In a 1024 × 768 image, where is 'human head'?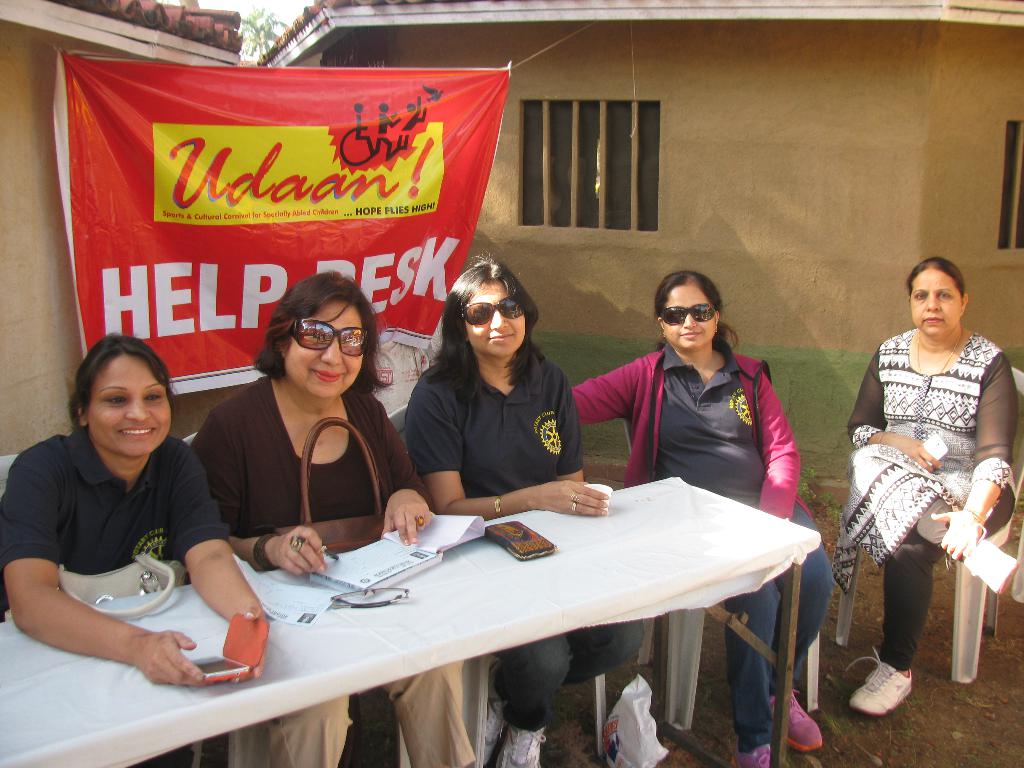
[x1=656, y1=271, x2=730, y2=352].
